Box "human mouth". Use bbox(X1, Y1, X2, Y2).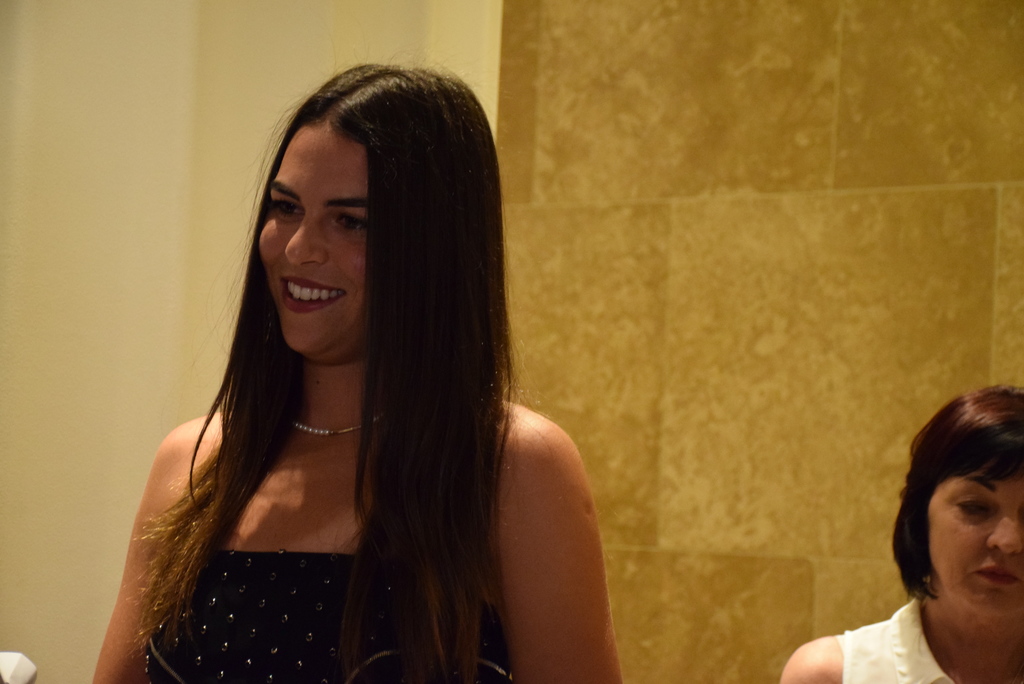
bbox(968, 563, 1023, 589).
